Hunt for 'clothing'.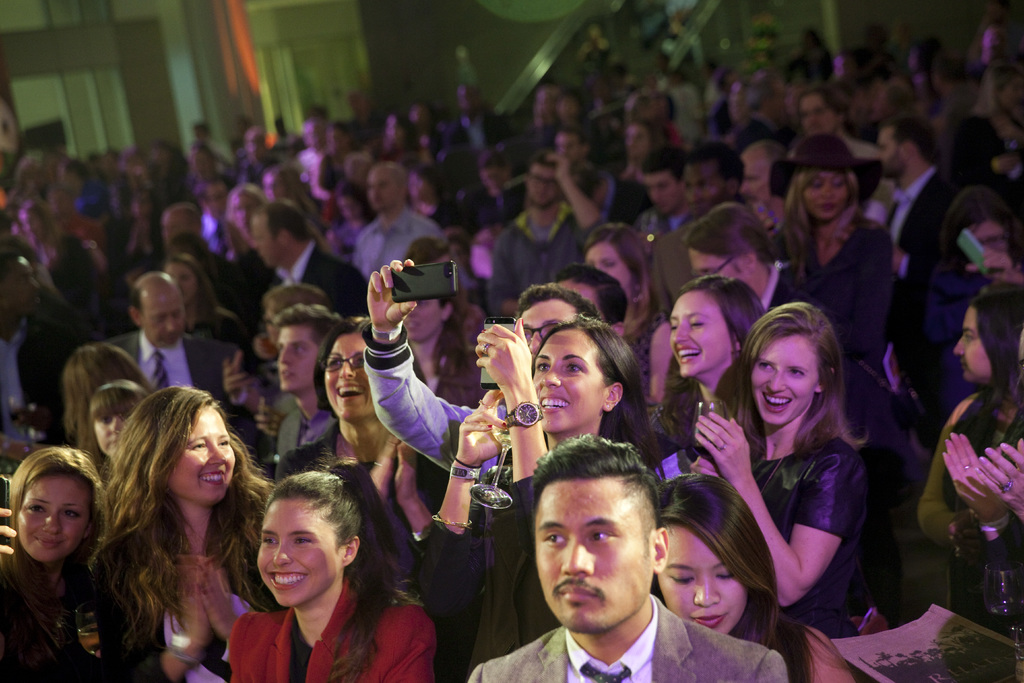
Hunted down at BBox(652, 212, 709, 343).
